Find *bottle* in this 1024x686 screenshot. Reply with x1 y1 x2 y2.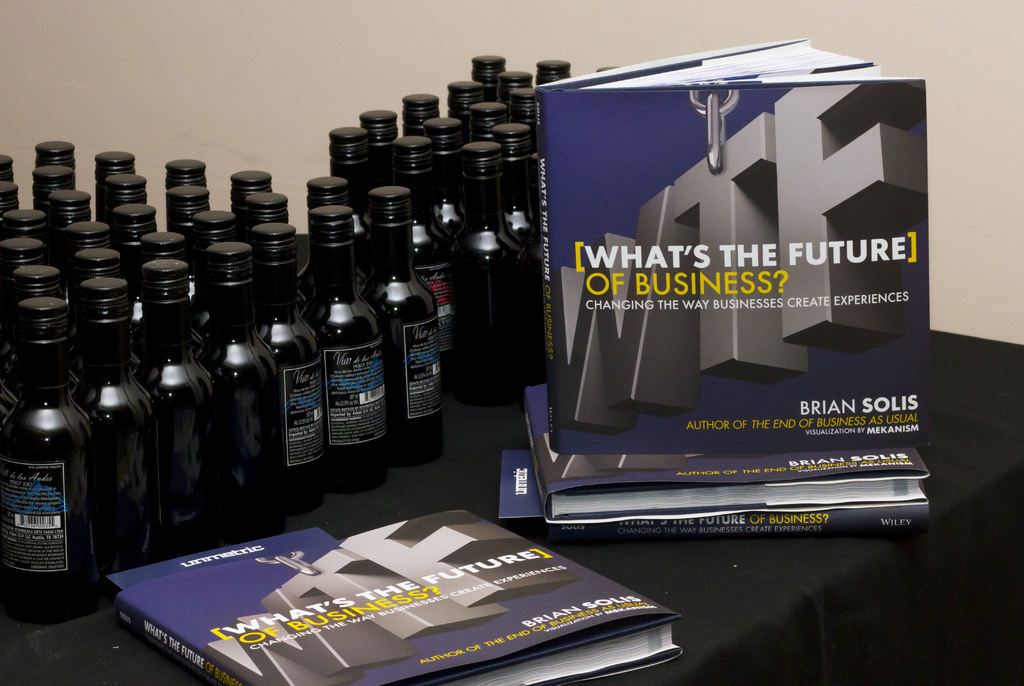
326 125 372 203.
